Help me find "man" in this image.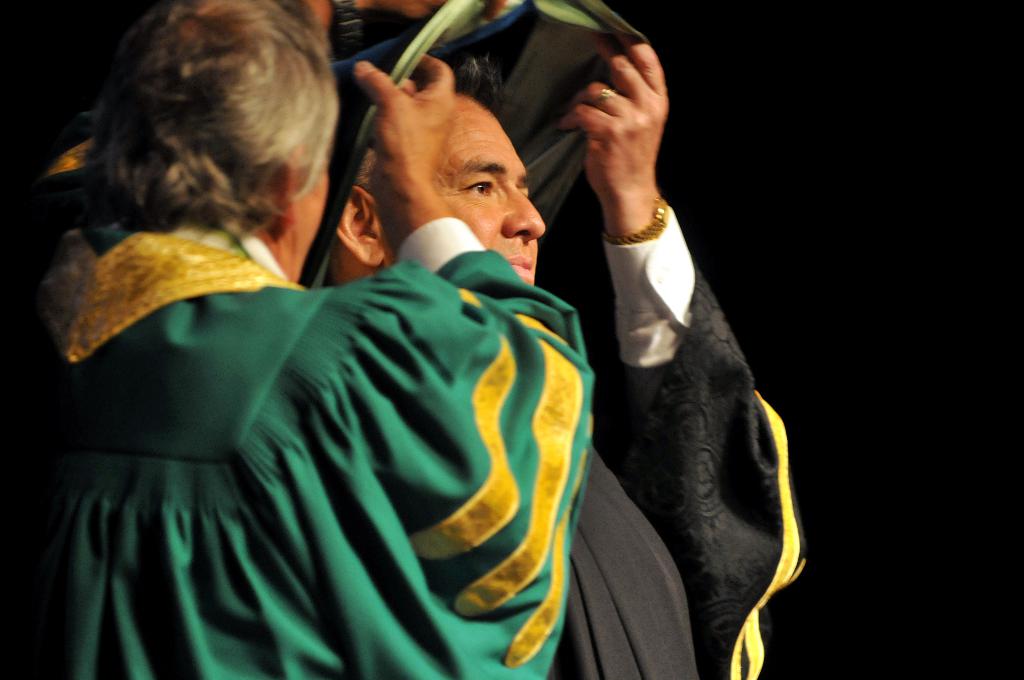
Found it: x1=330, y1=31, x2=813, y2=679.
